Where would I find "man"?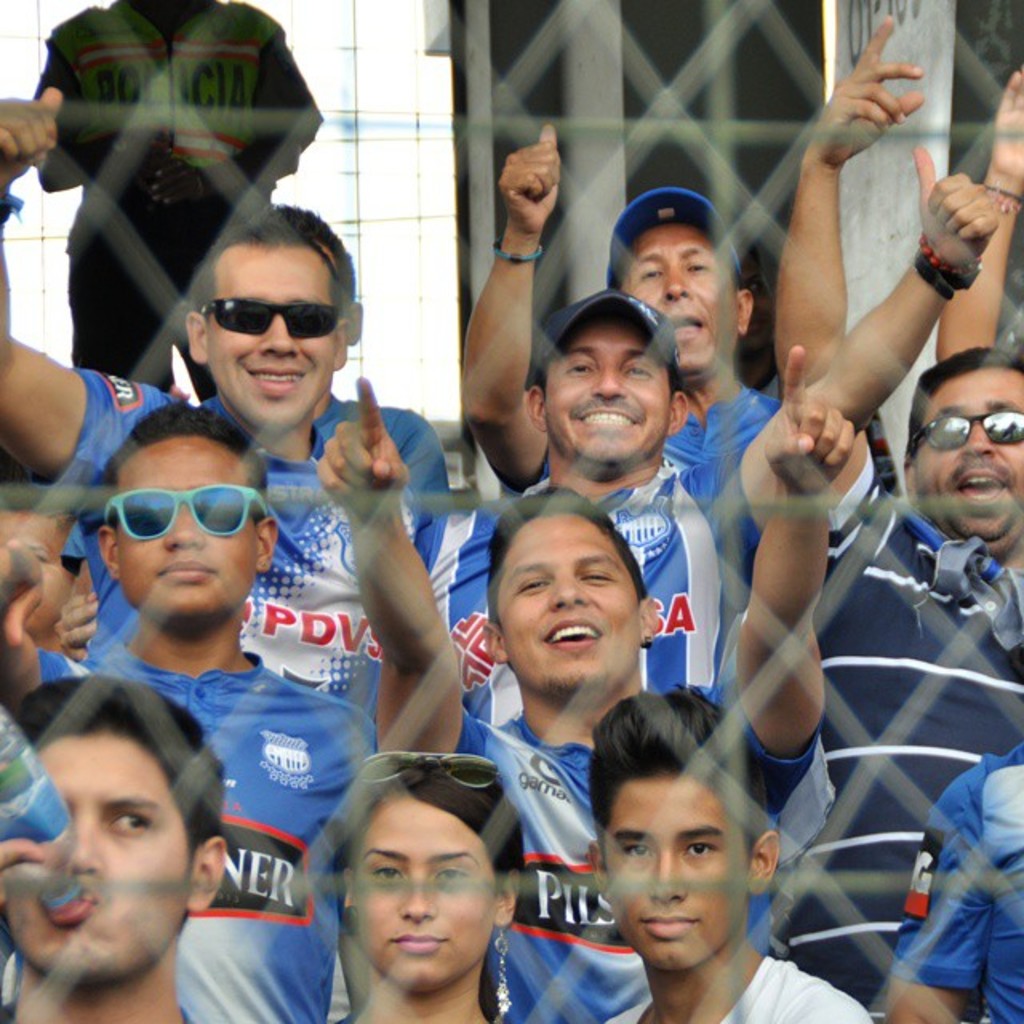
At <region>0, 82, 453, 738</region>.
